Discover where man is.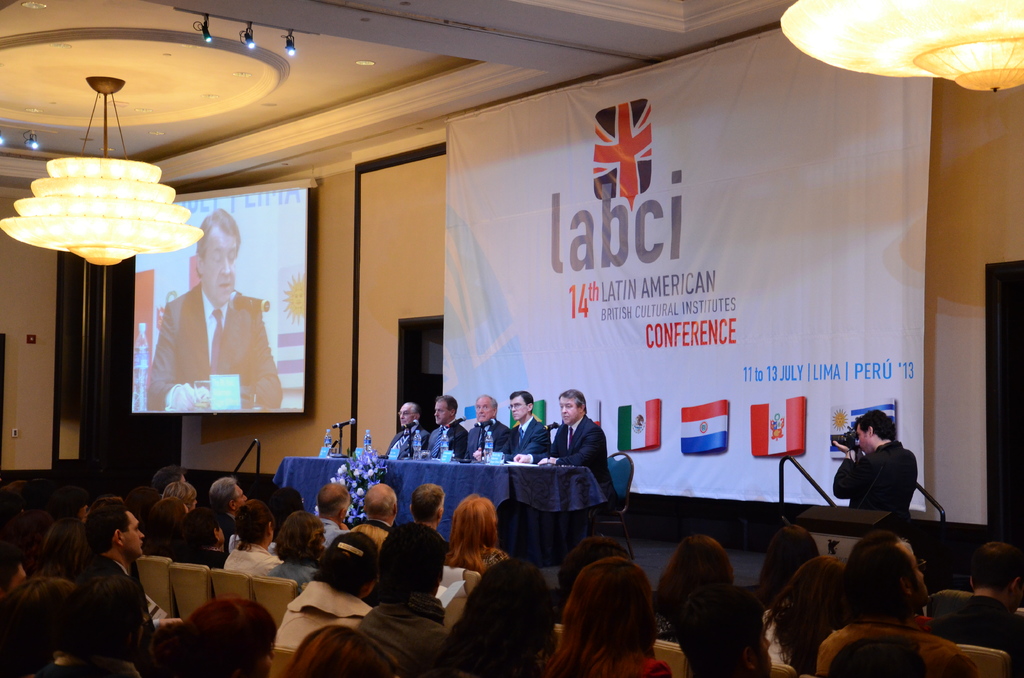
Discovered at left=422, top=393, right=470, bottom=453.
